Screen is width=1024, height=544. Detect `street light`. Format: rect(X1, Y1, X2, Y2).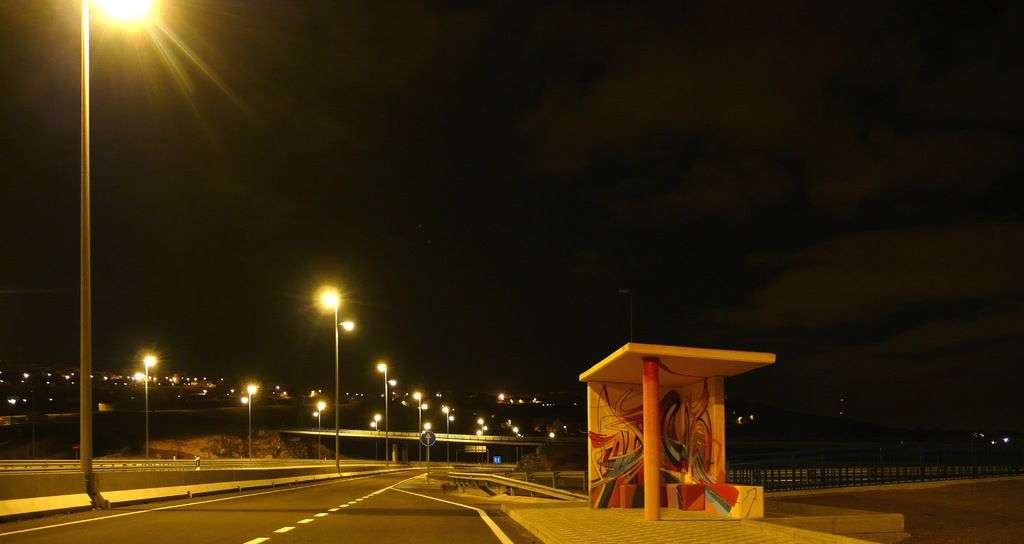
rect(415, 389, 426, 463).
